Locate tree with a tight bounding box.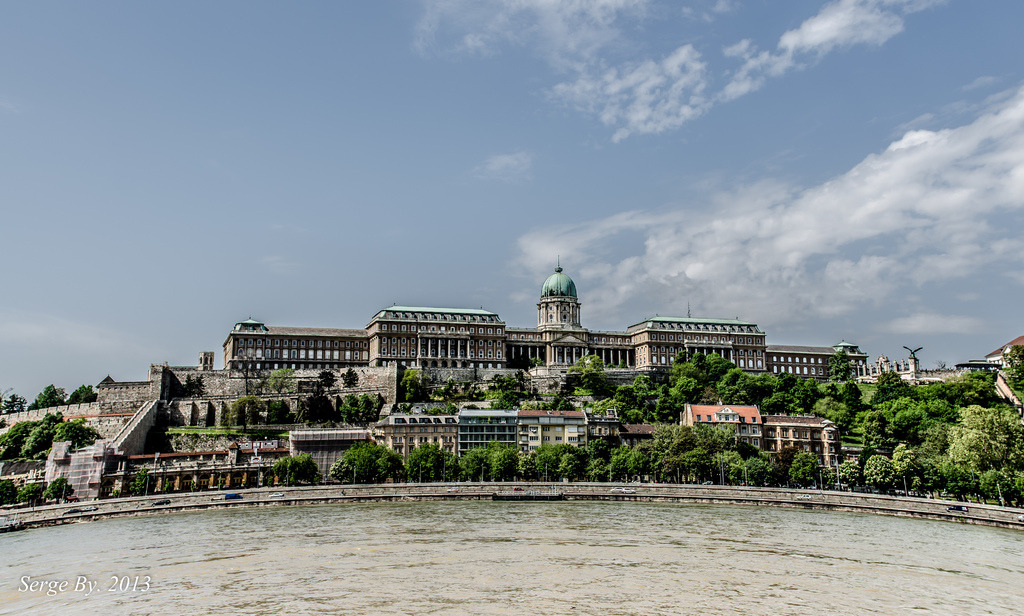
bbox=[0, 387, 29, 416].
